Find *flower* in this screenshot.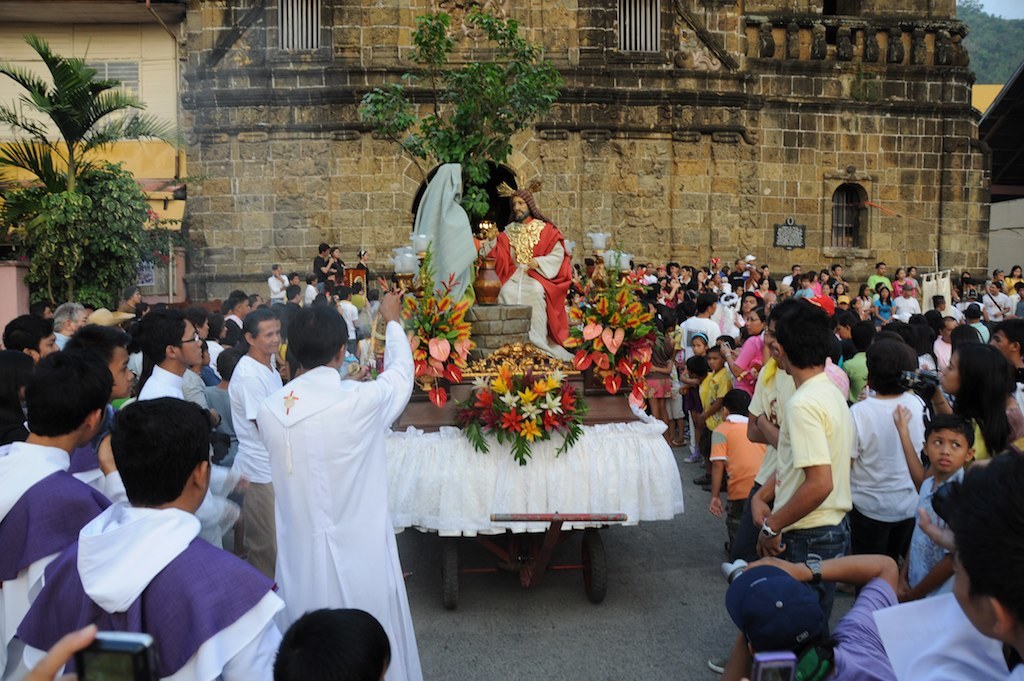
The bounding box for *flower* is (609, 317, 622, 329).
